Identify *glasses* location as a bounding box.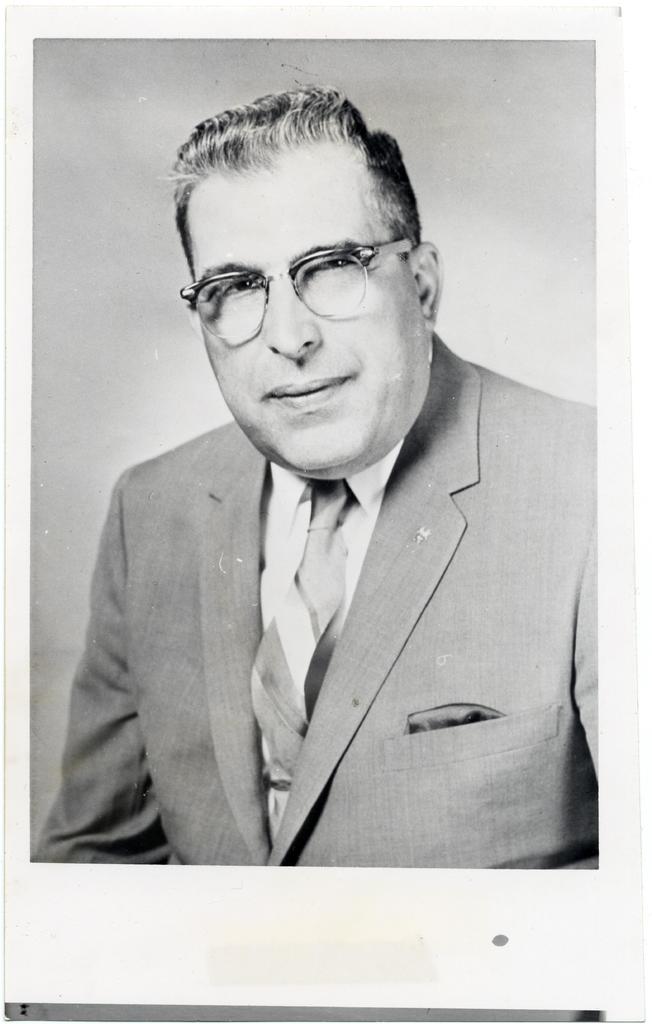
[175, 229, 432, 317].
